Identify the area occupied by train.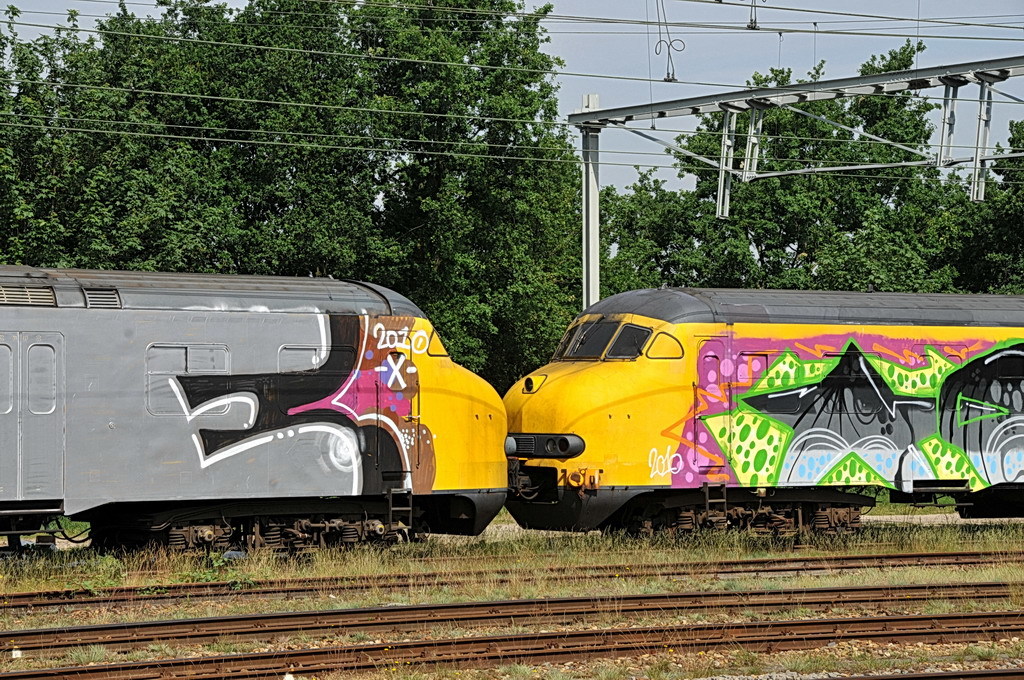
Area: select_region(0, 262, 1023, 559).
